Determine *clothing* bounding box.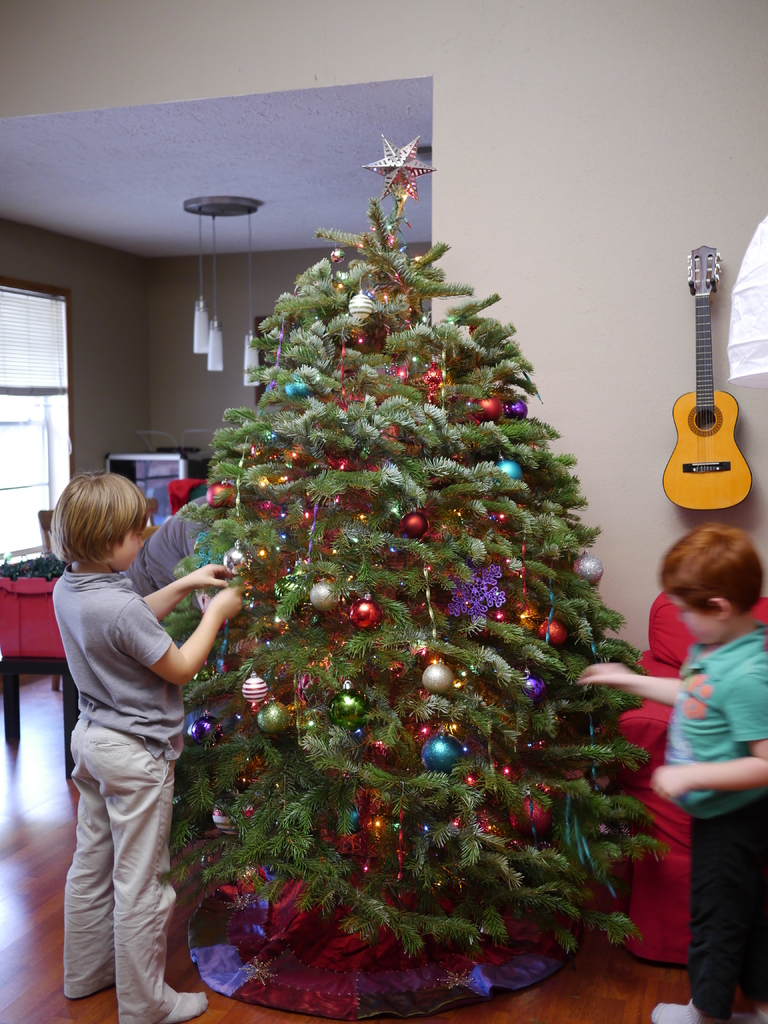
Determined: <bbox>657, 617, 767, 1023</bbox>.
